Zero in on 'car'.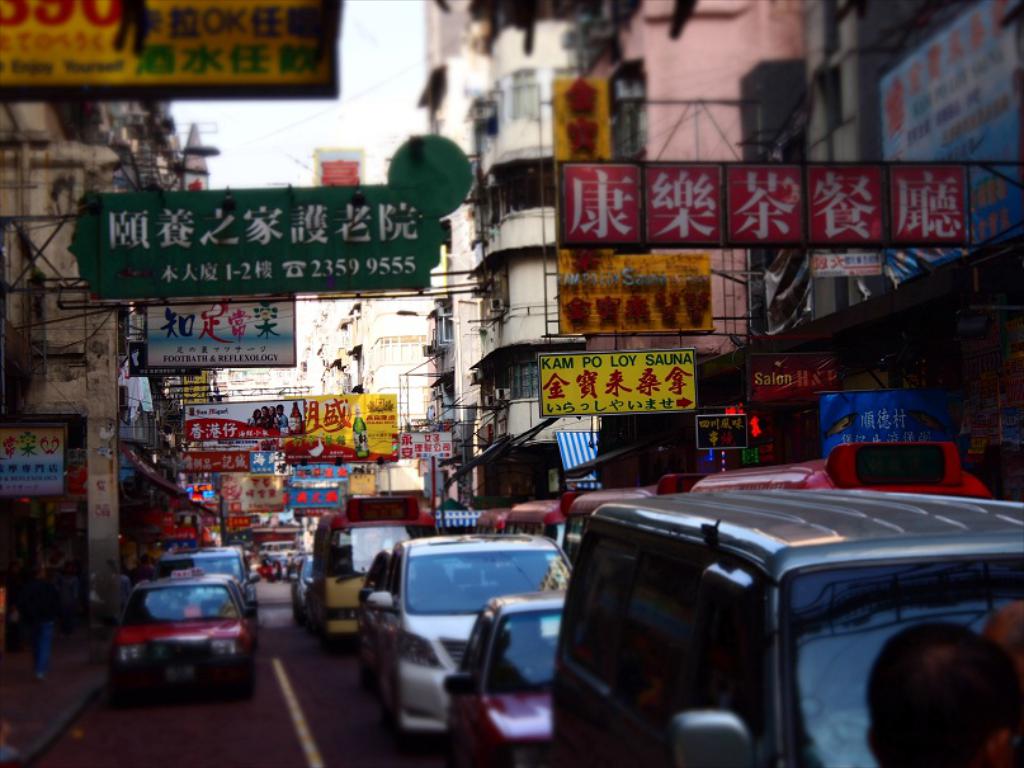
Zeroed in: left=160, top=546, right=247, bottom=589.
